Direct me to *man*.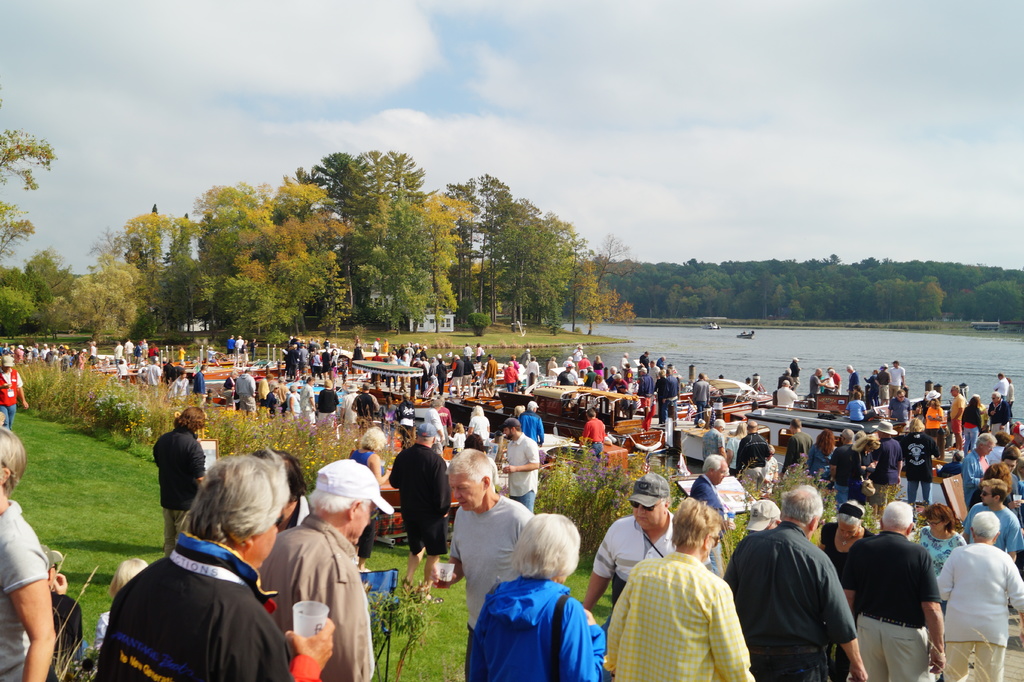
Direction: BBox(886, 393, 908, 422).
